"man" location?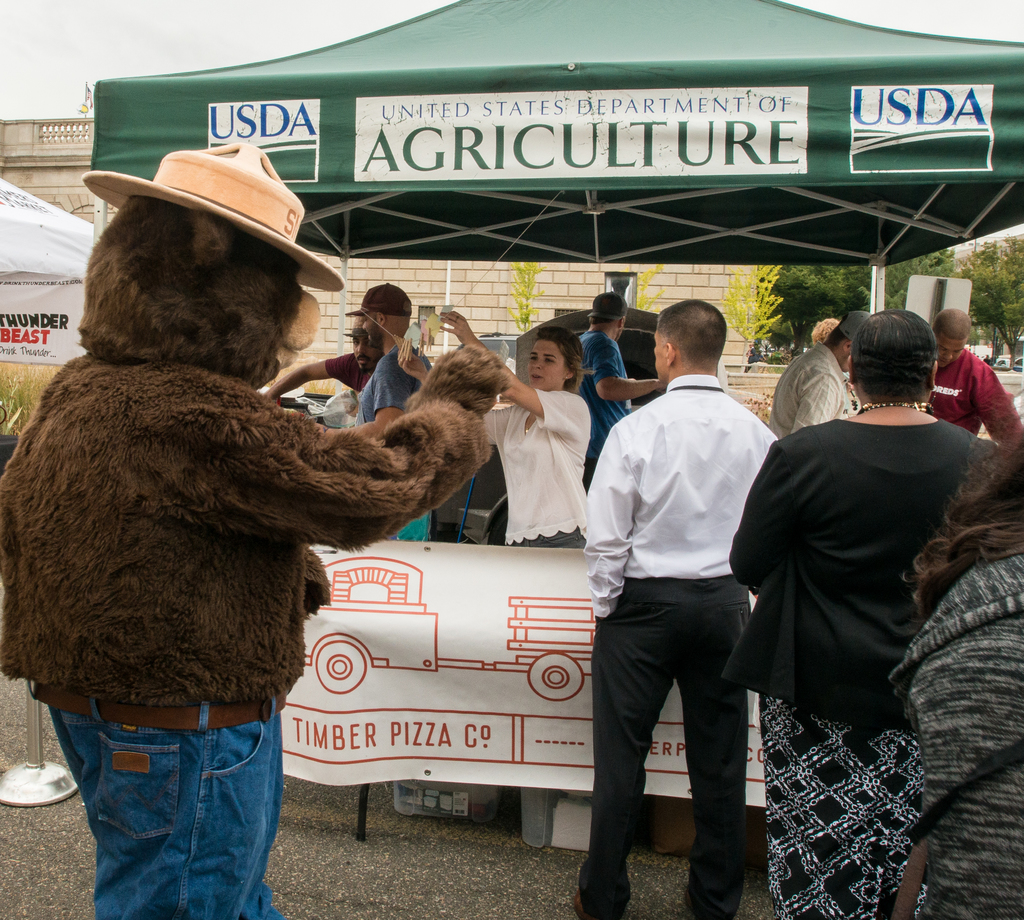
crop(573, 286, 666, 489)
